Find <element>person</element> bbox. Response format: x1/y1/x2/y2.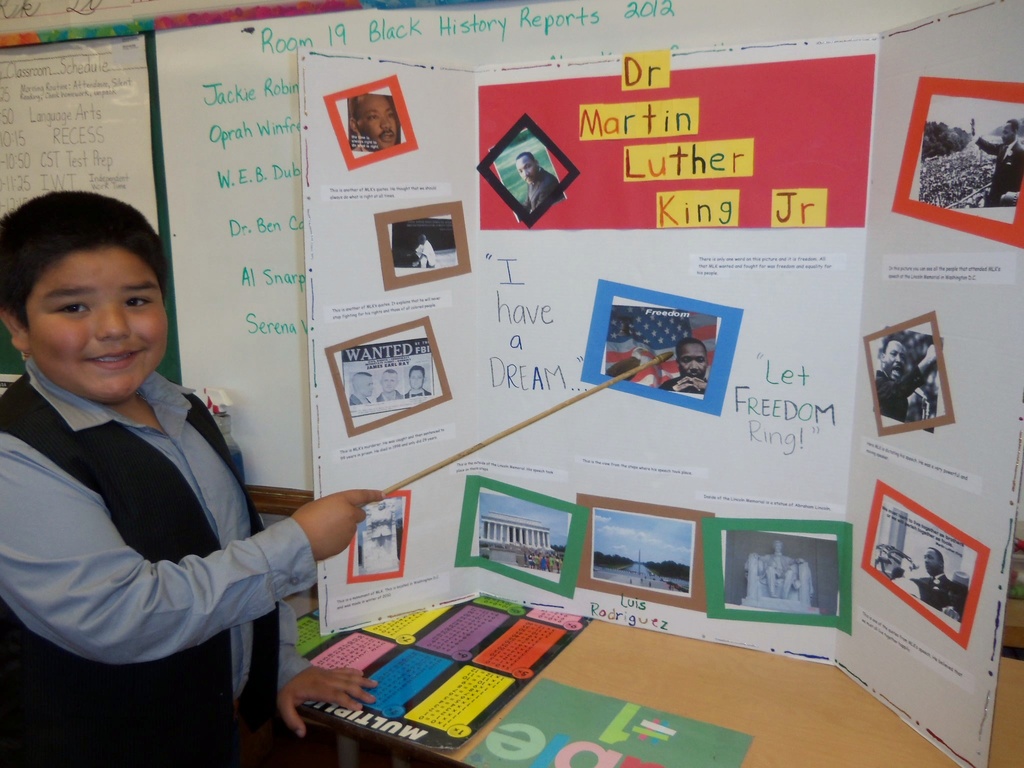
376/368/404/401.
